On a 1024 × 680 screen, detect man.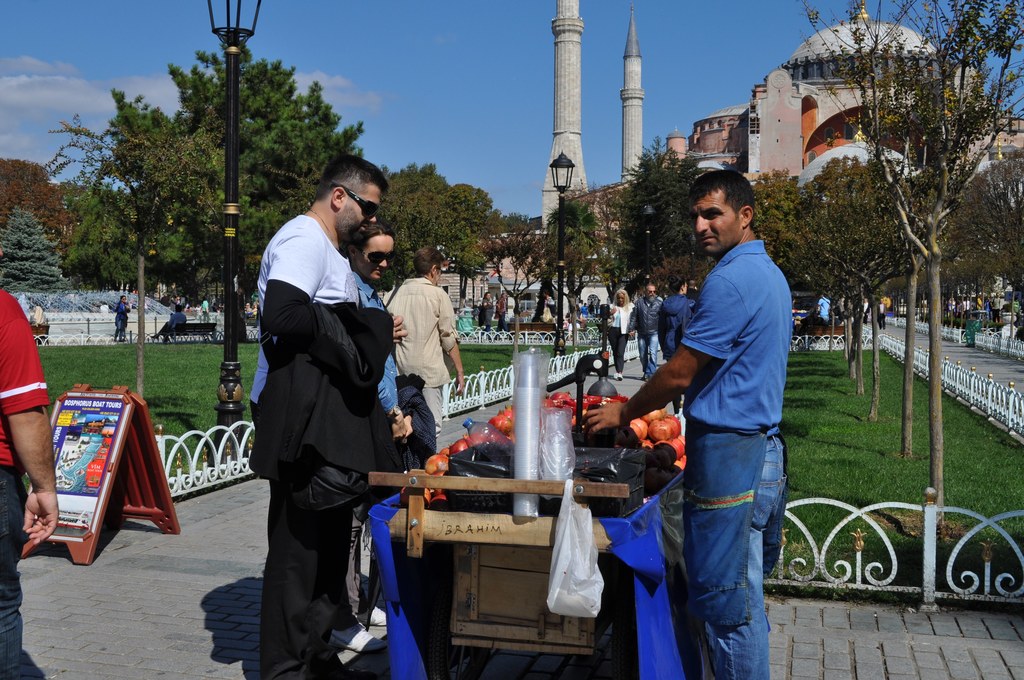
x1=242, y1=154, x2=409, y2=679.
